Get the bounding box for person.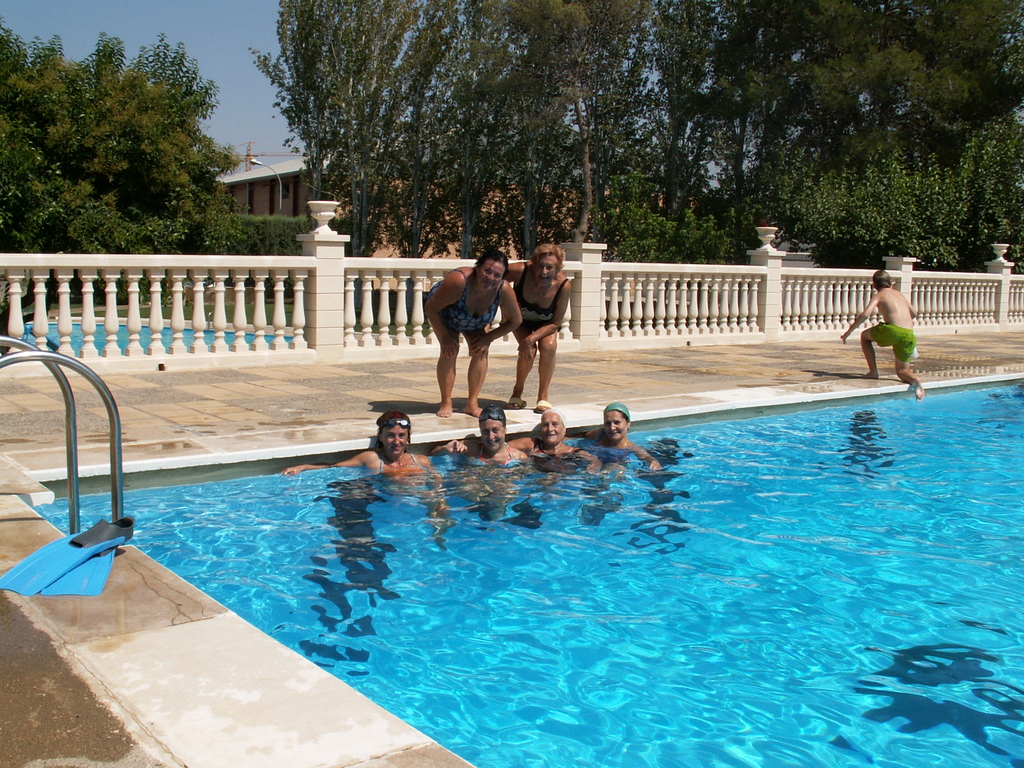
[506, 415, 596, 479].
